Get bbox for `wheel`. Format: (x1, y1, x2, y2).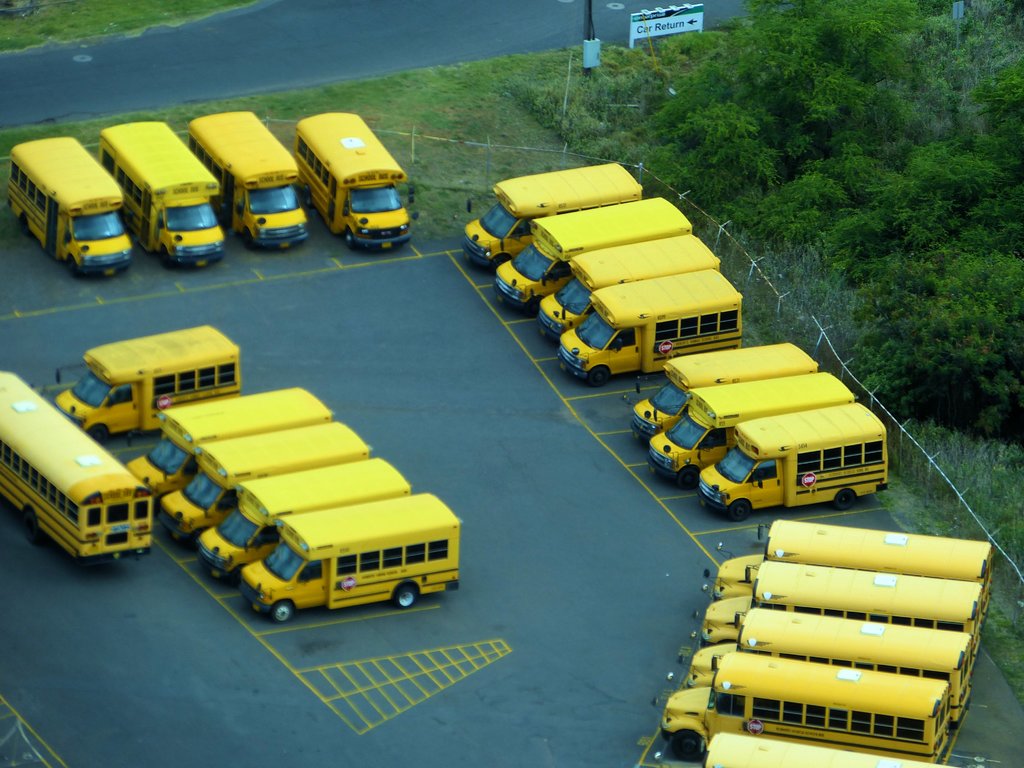
(732, 500, 753, 522).
